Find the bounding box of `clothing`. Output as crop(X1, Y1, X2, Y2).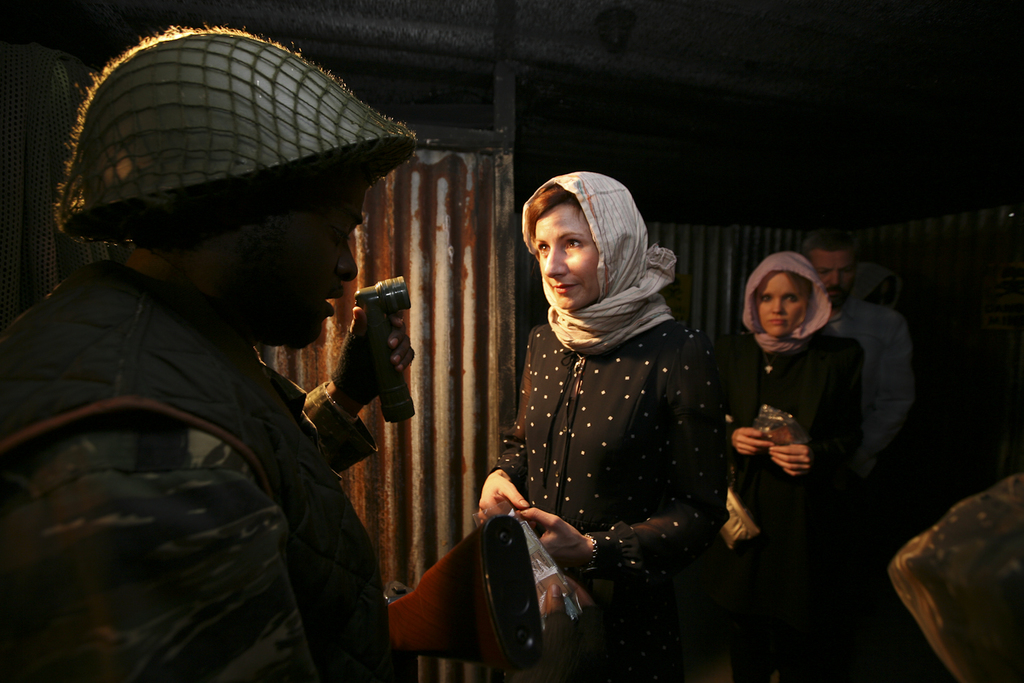
crop(726, 253, 860, 682).
